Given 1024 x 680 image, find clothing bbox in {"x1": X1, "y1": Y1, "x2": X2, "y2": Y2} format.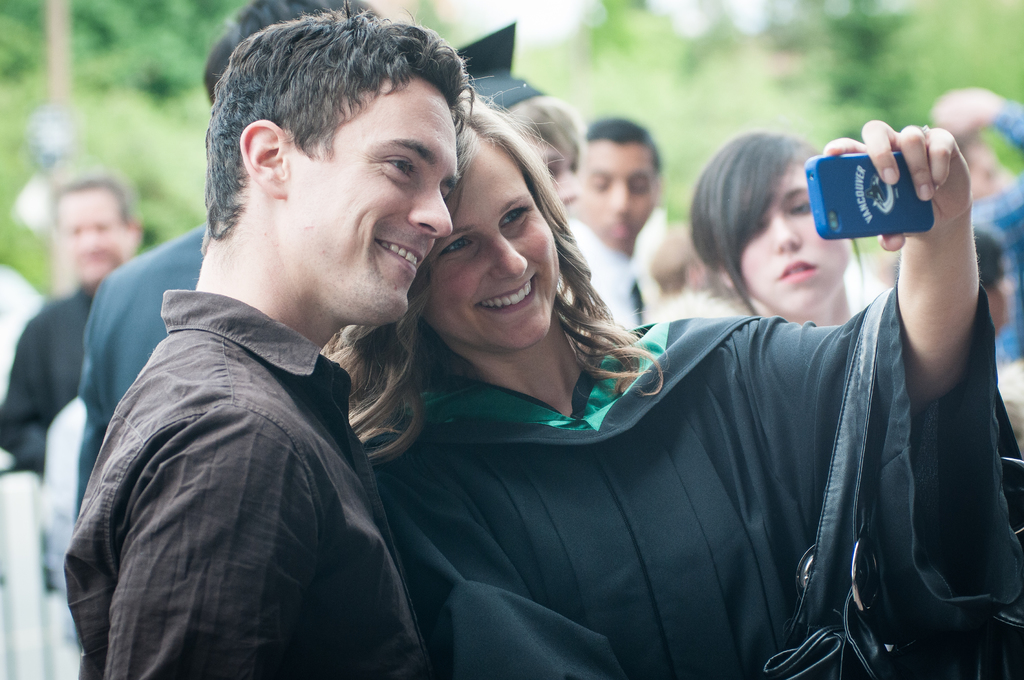
{"x1": 359, "y1": 230, "x2": 1023, "y2": 679}.
